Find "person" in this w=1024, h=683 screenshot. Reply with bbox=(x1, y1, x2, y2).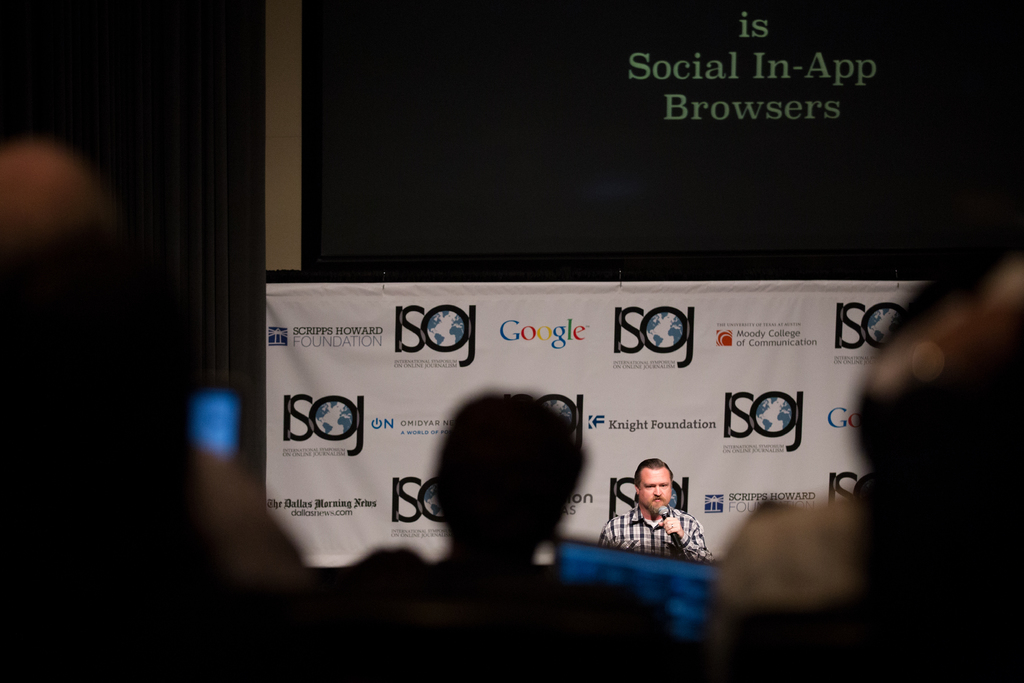
bbox=(2, 136, 191, 682).
